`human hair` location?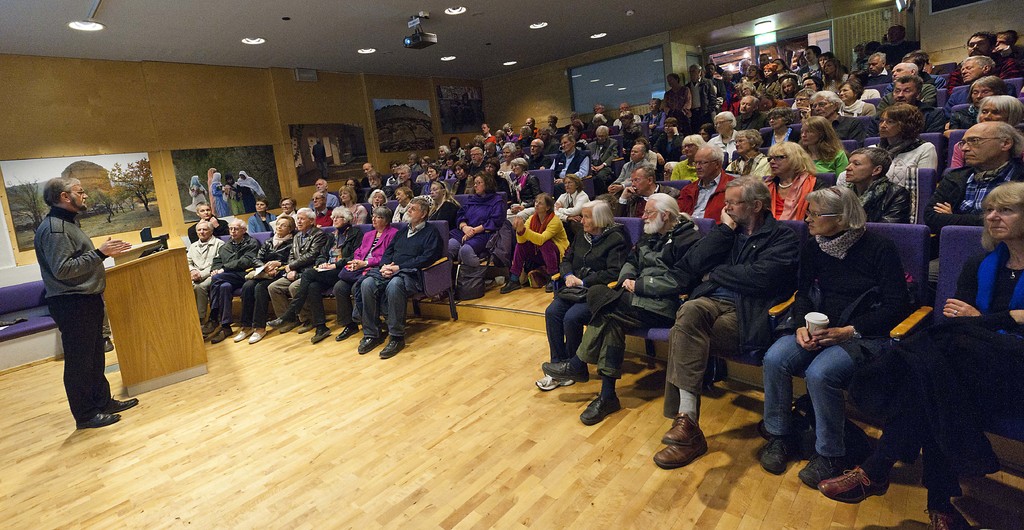
select_region(648, 97, 659, 108)
